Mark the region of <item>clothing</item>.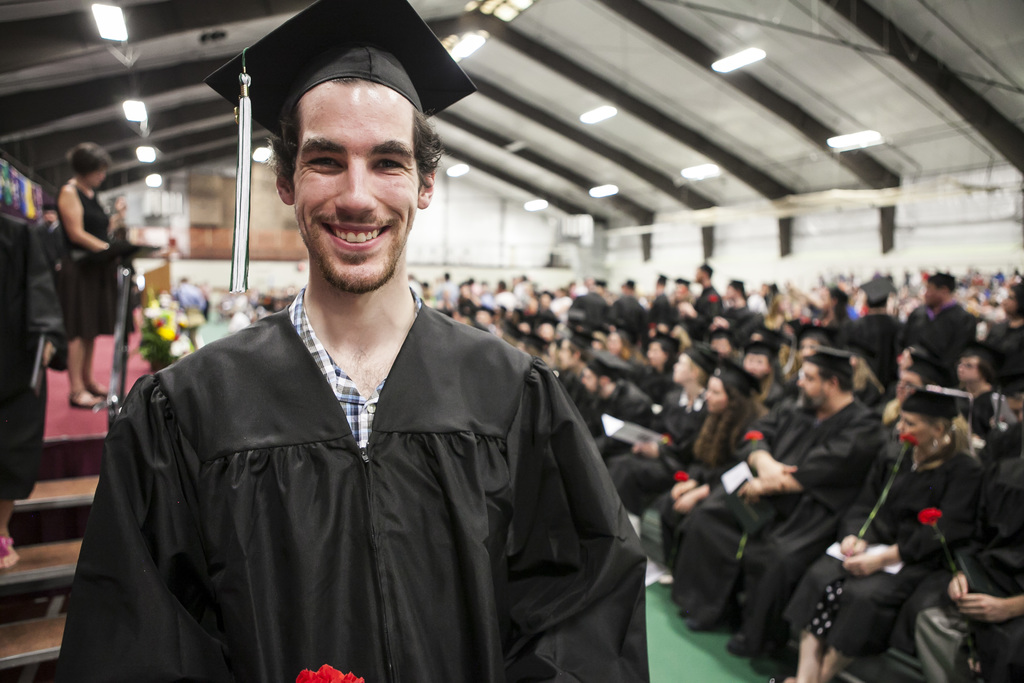
Region: bbox=[847, 318, 910, 381].
